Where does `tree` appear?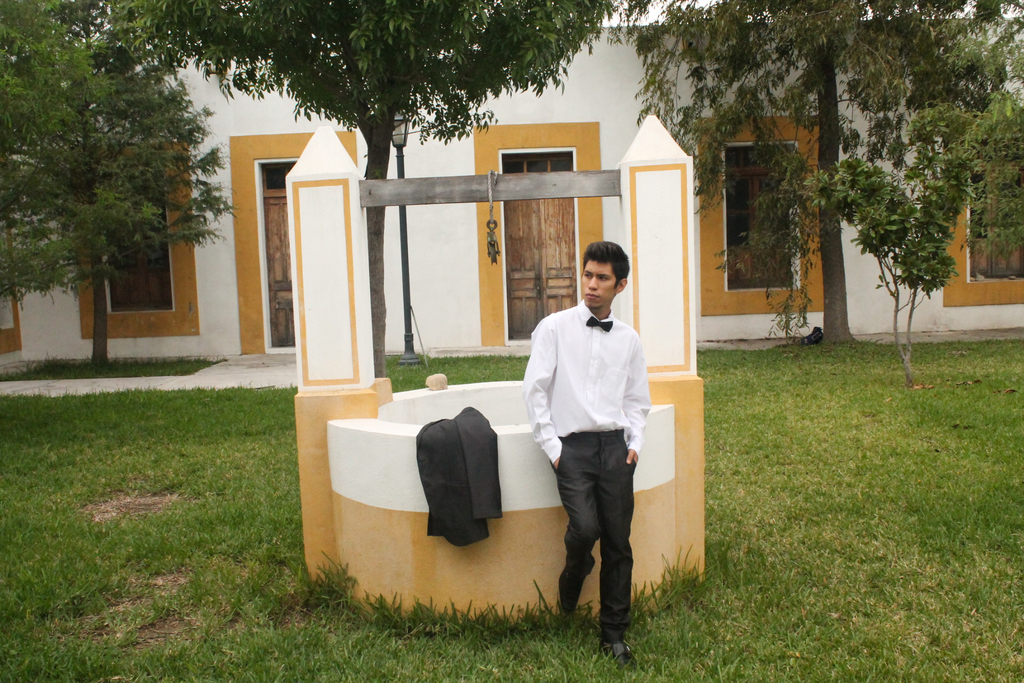
Appears at [left=17, top=31, right=230, bottom=368].
